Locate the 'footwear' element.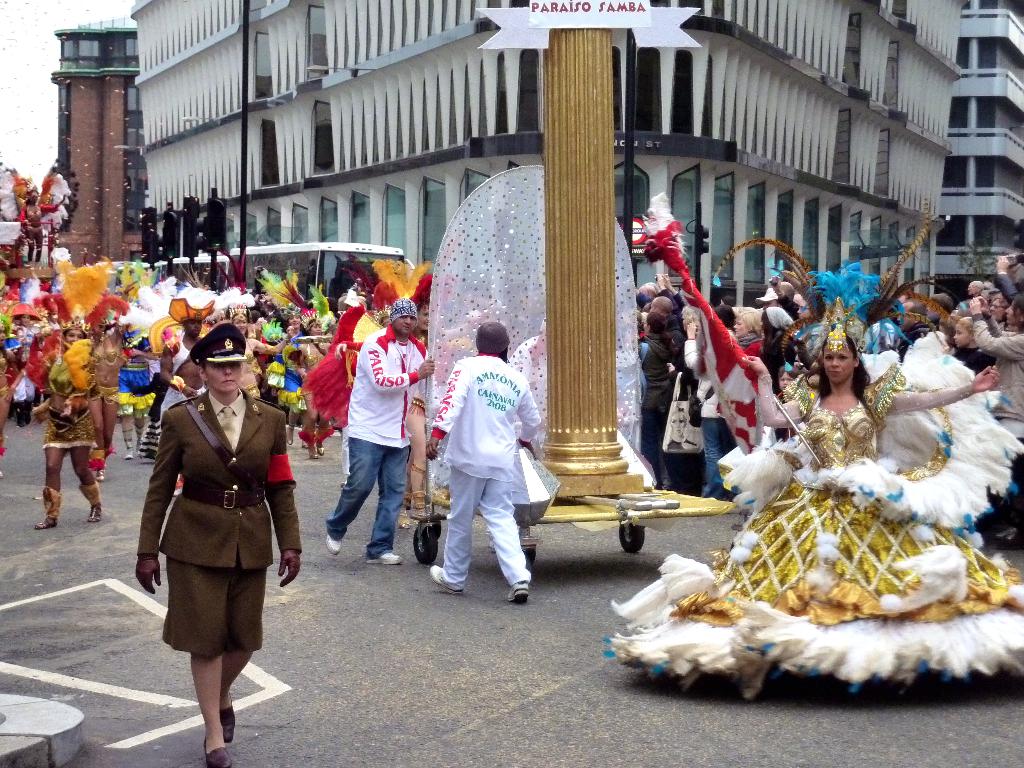
Element bbox: [left=506, top=579, right=532, bottom=606].
